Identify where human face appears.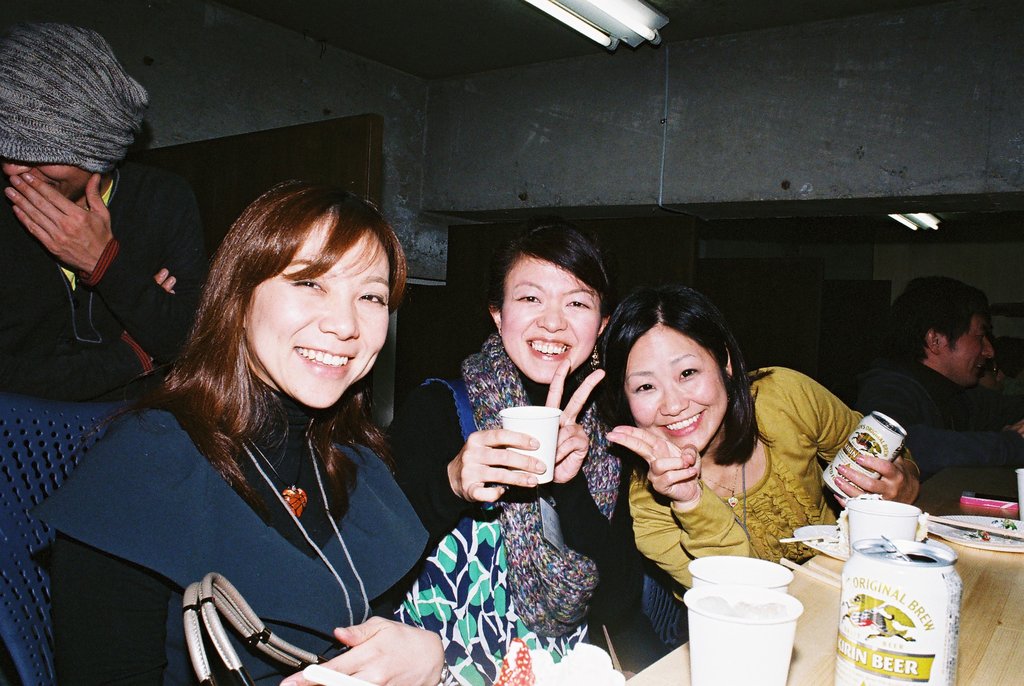
Appears at select_region(621, 323, 726, 450).
